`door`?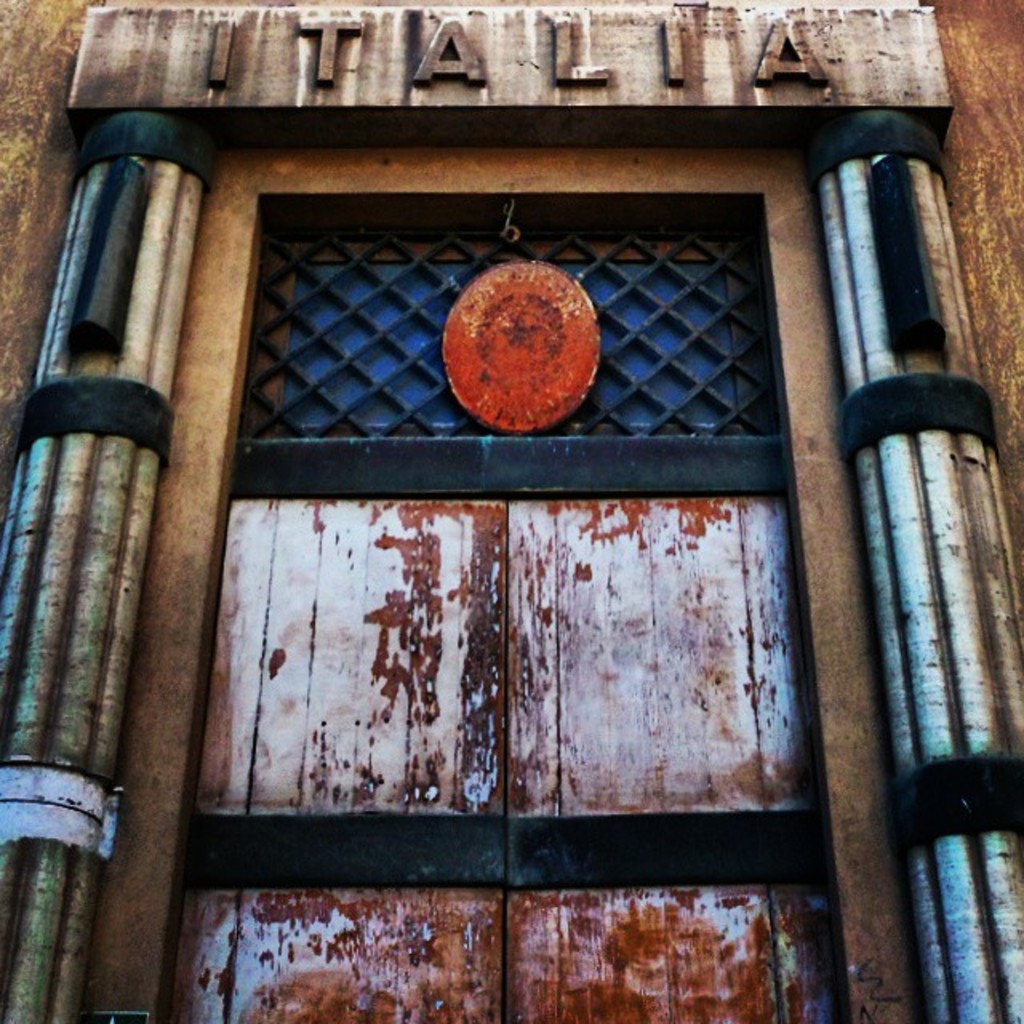
[left=157, top=491, right=846, bottom=1016]
